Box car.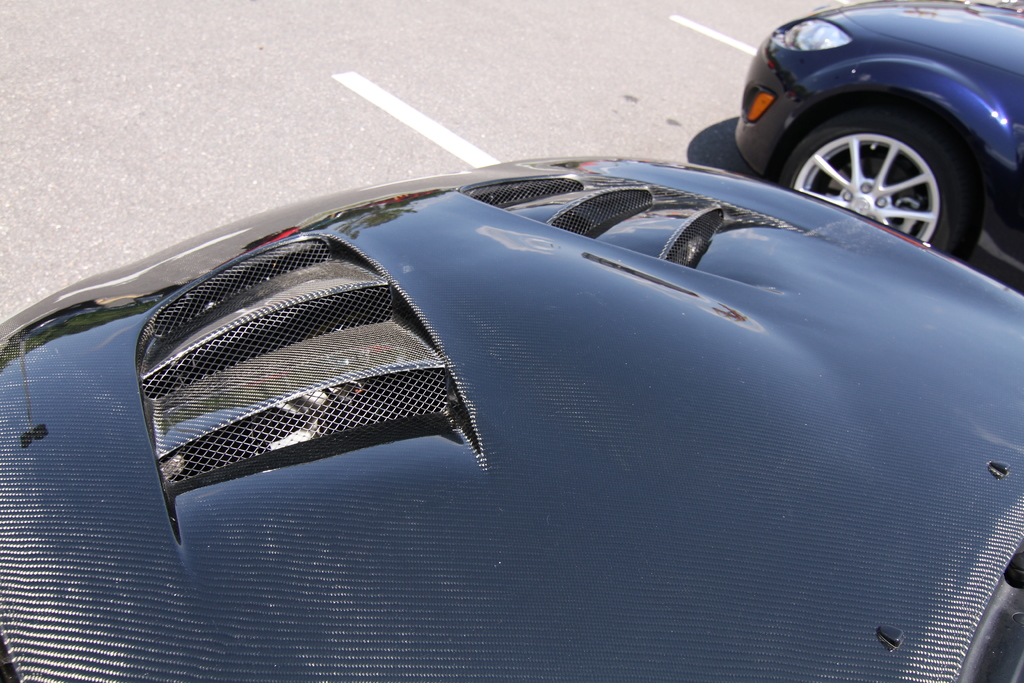
locate(0, 142, 1023, 682).
